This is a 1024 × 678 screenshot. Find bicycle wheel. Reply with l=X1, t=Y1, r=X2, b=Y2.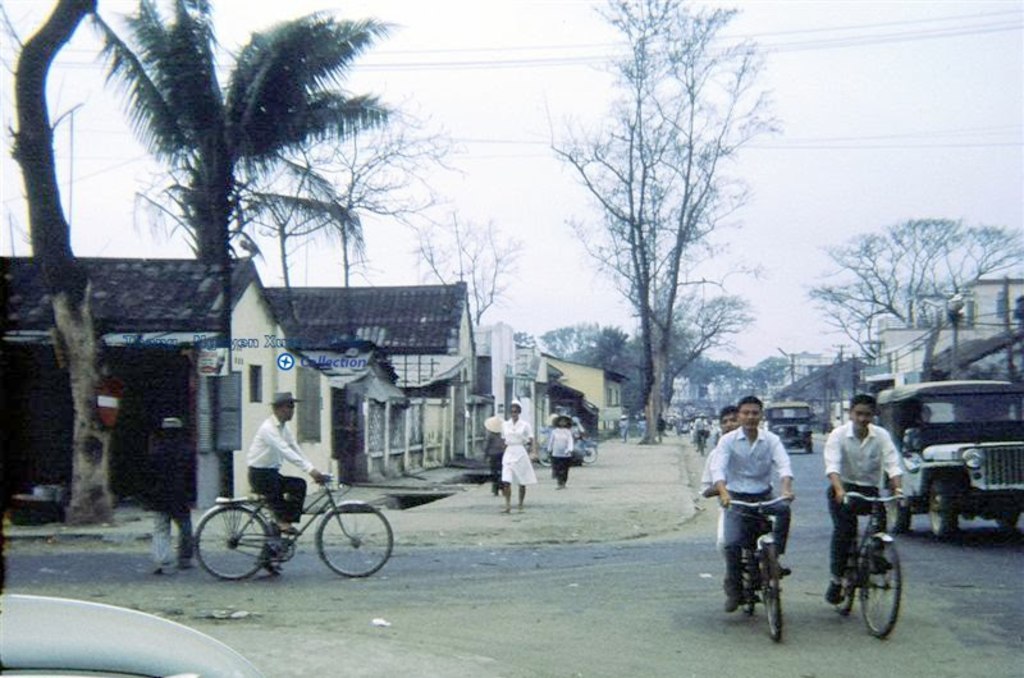
l=316, t=503, r=390, b=581.
